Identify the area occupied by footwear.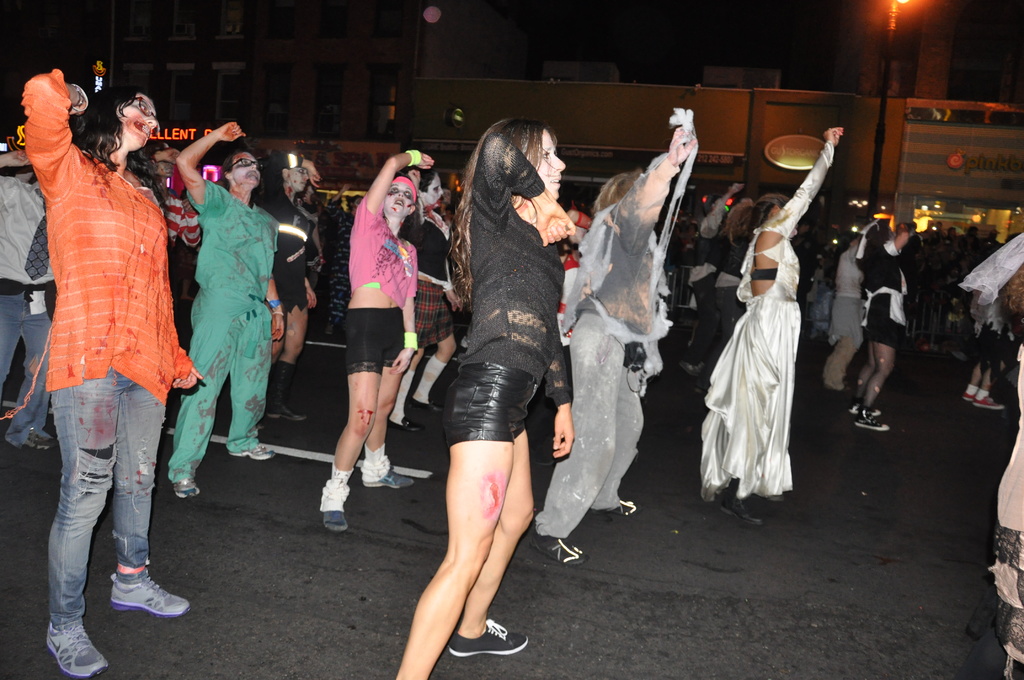
Area: (45, 618, 103, 679).
